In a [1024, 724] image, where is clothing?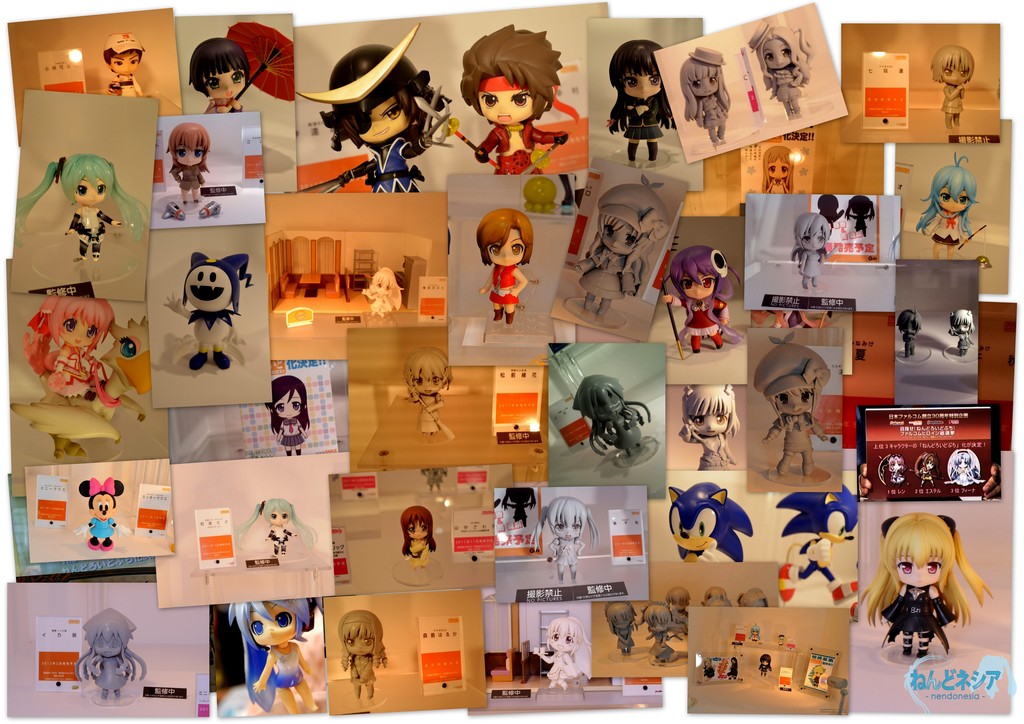
[275, 643, 303, 689].
